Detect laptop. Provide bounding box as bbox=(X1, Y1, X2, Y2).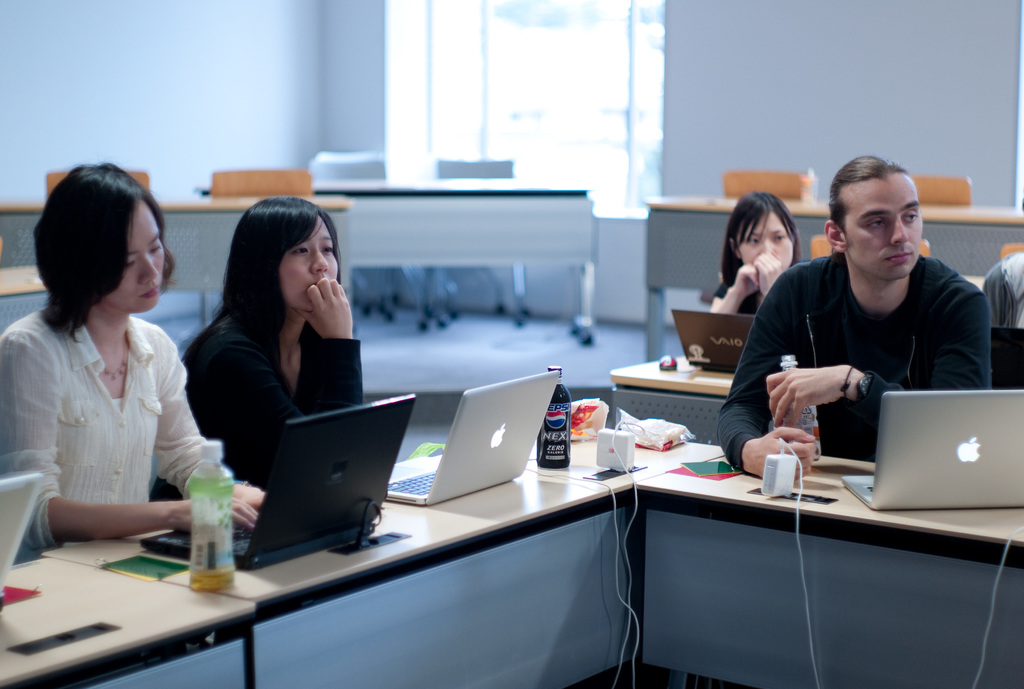
bbox=(674, 312, 760, 375).
